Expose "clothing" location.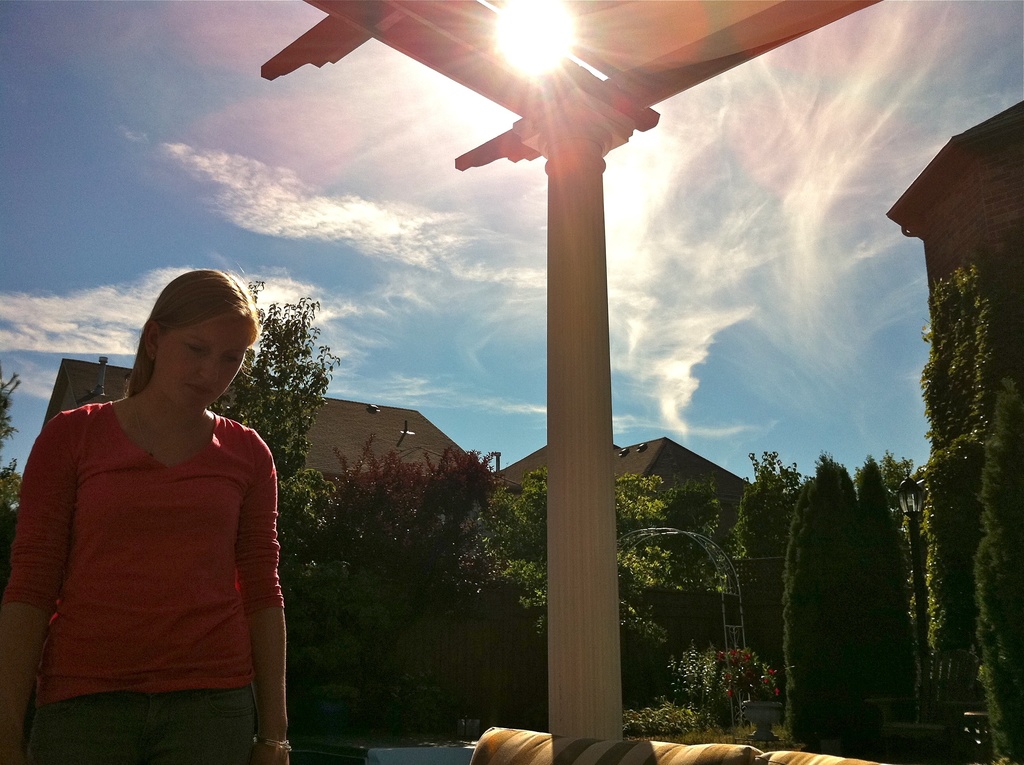
Exposed at <region>1, 402, 293, 764</region>.
